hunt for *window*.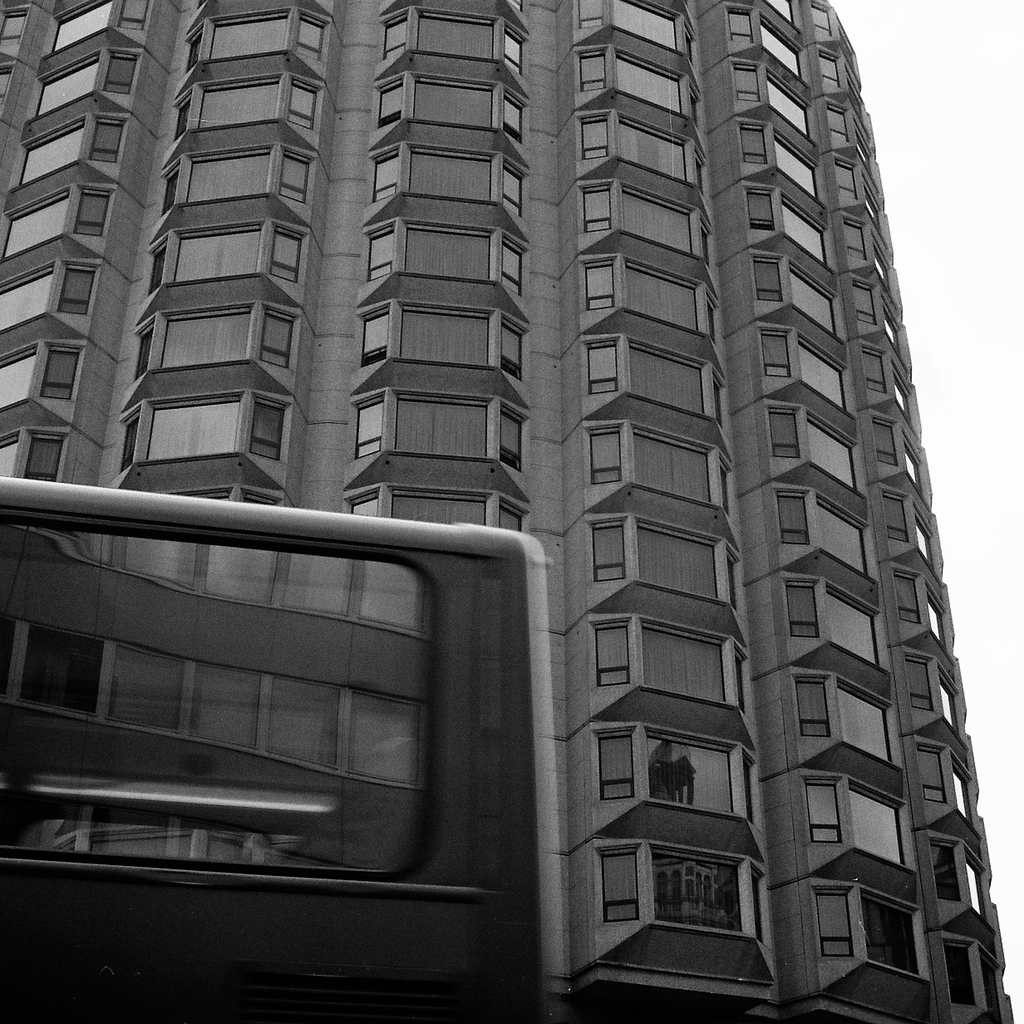
Hunted down at bbox=[729, 7, 806, 71].
